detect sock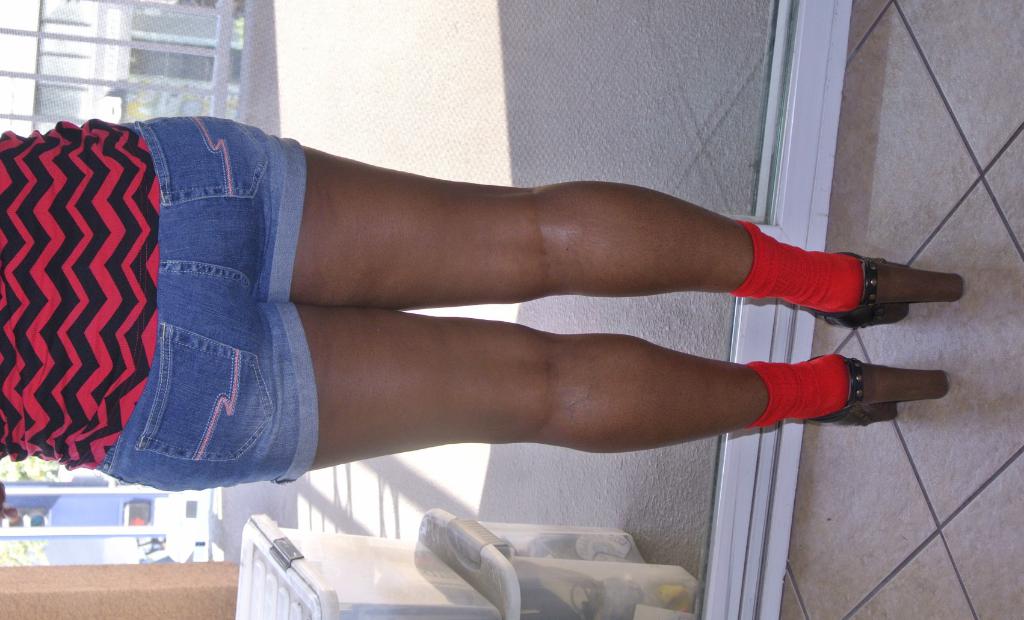
[x1=728, y1=218, x2=867, y2=313]
